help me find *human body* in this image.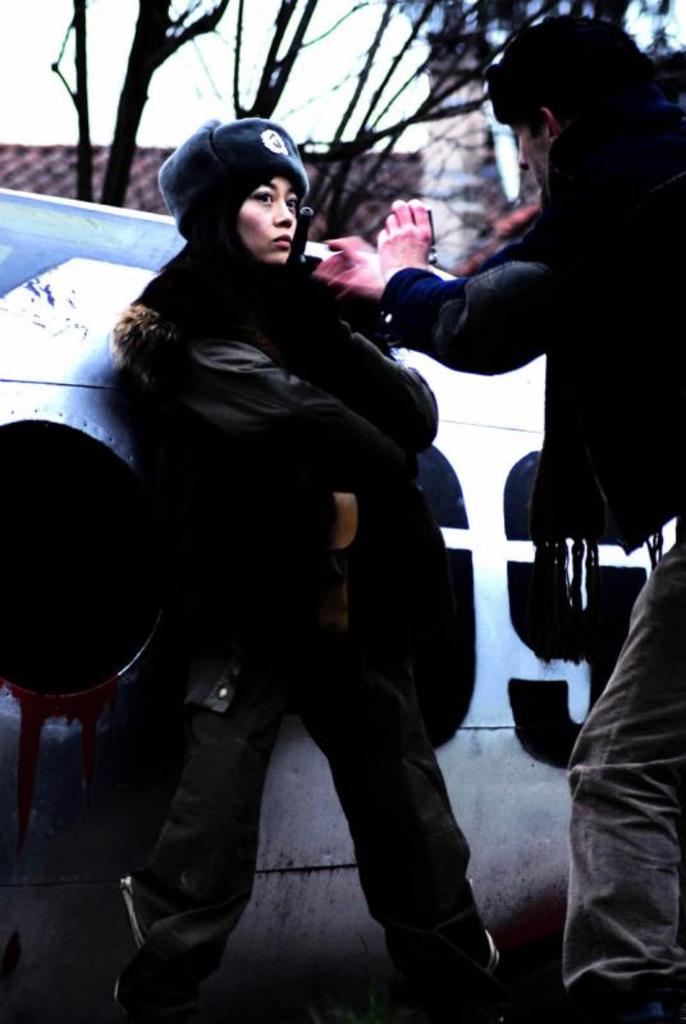
Found it: pyautogui.locateOnScreen(324, 67, 676, 1023).
